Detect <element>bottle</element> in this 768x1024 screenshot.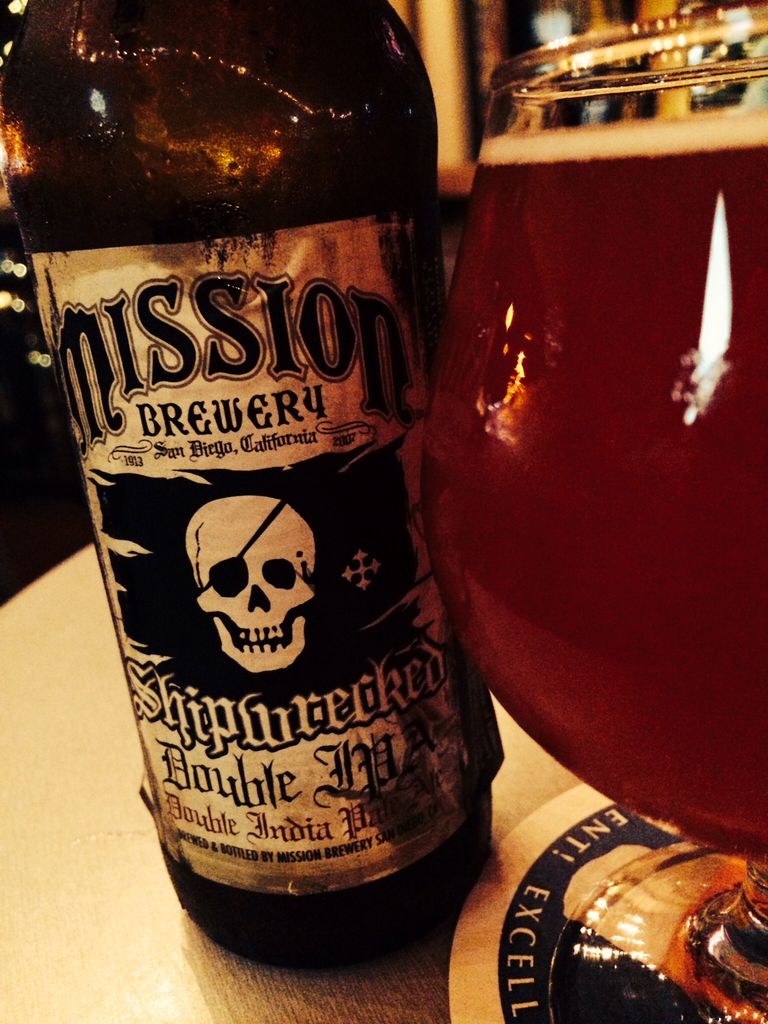
Detection: <region>19, 0, 483, 978</region>.
